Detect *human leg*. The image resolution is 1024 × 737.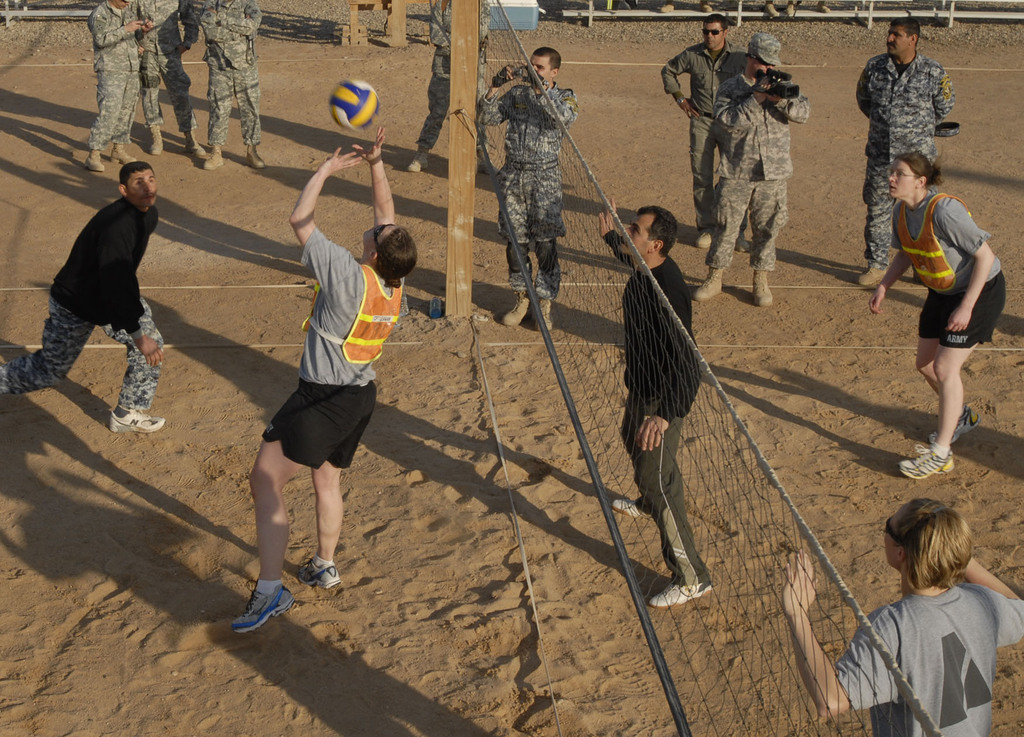
<region>312, 375, 374, 586</region>.
